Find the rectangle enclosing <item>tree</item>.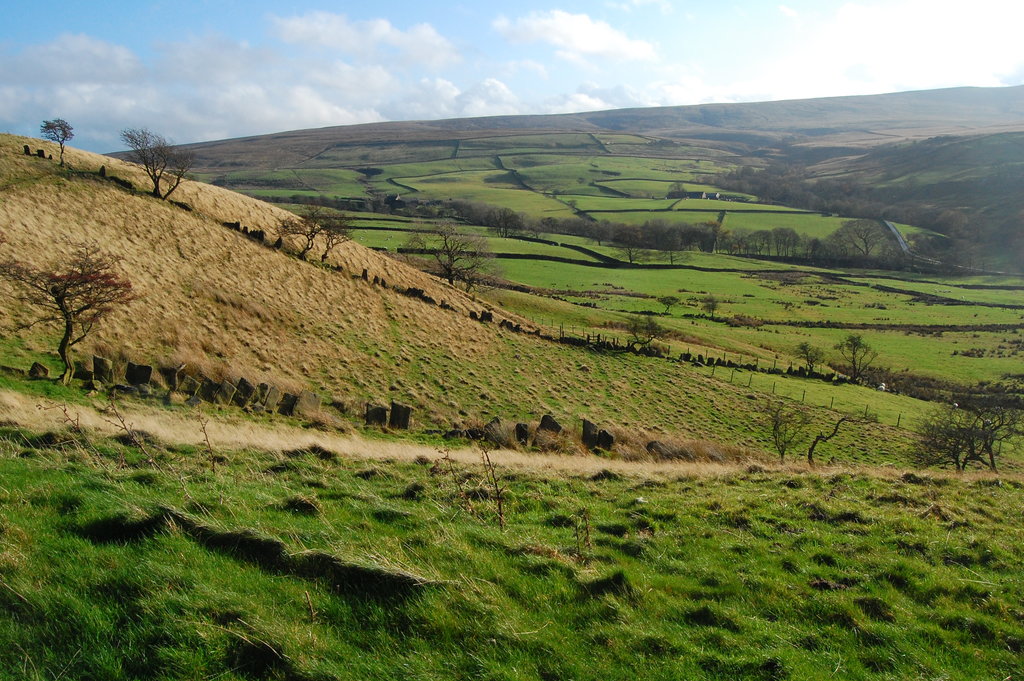
<bbox>278, 208, 365, 264</bbox>.
